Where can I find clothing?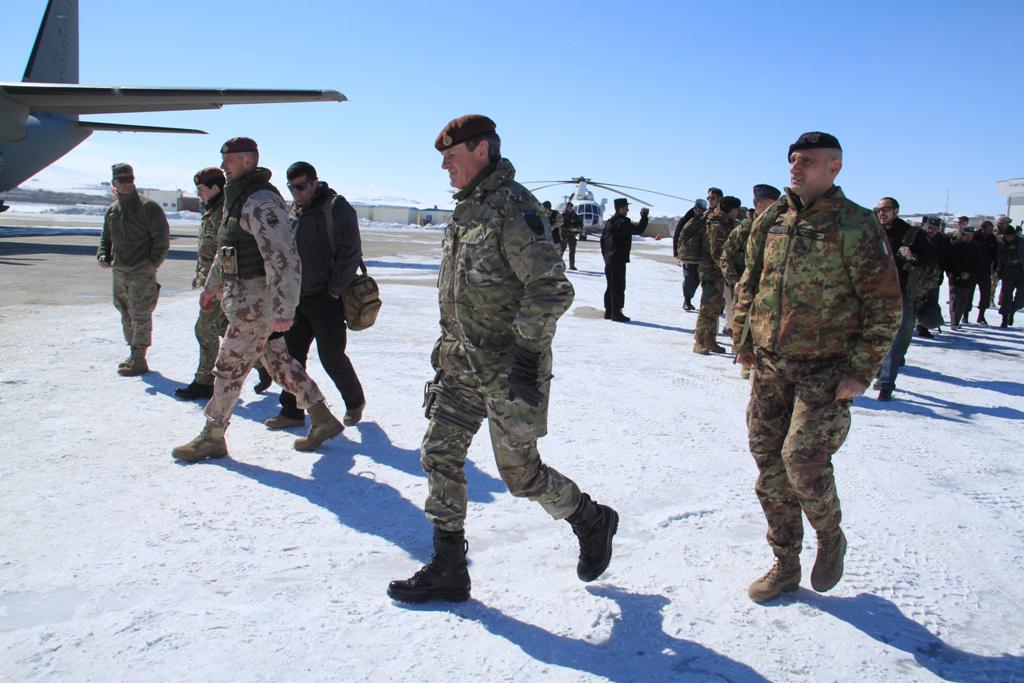
You can find it at {"x1": 203, "y1": 167, "x2": 327, "y2": 426}.
